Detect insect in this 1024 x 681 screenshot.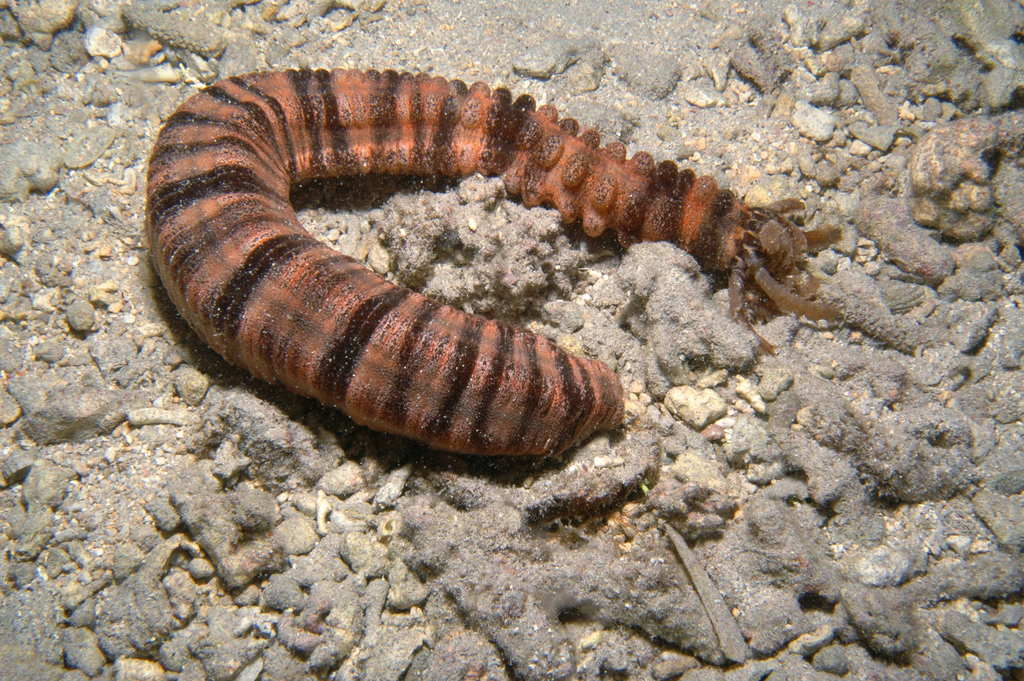
Detection: 132/67/855/473.
